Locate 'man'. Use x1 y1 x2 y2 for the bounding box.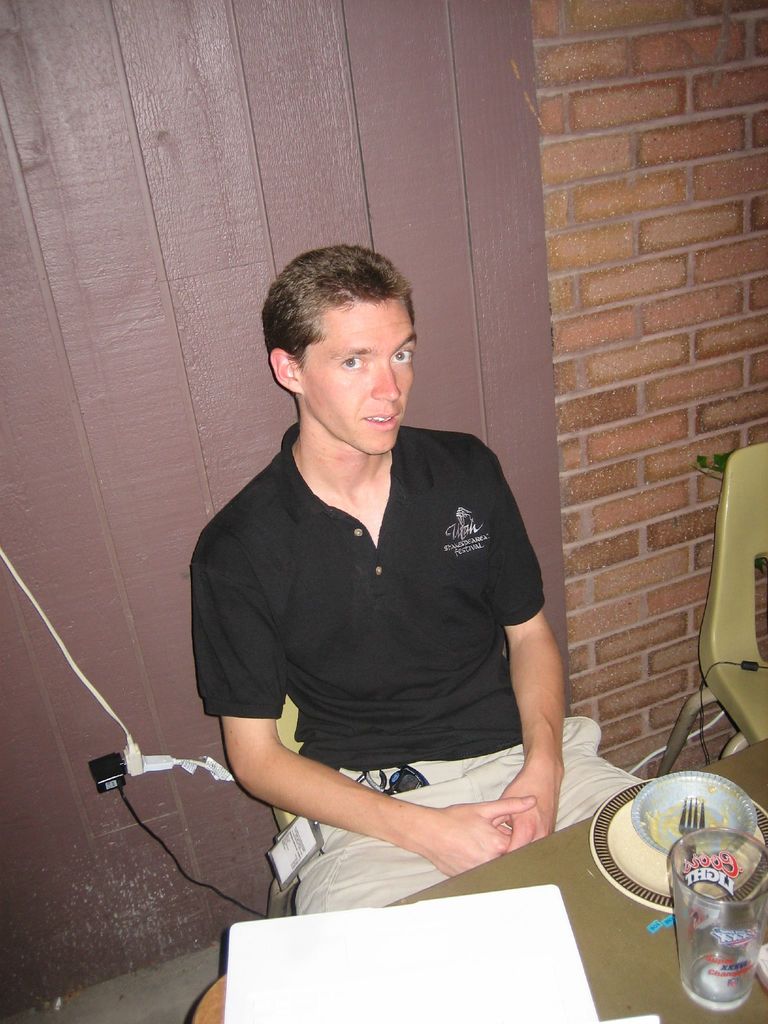
172 240 618 954.
